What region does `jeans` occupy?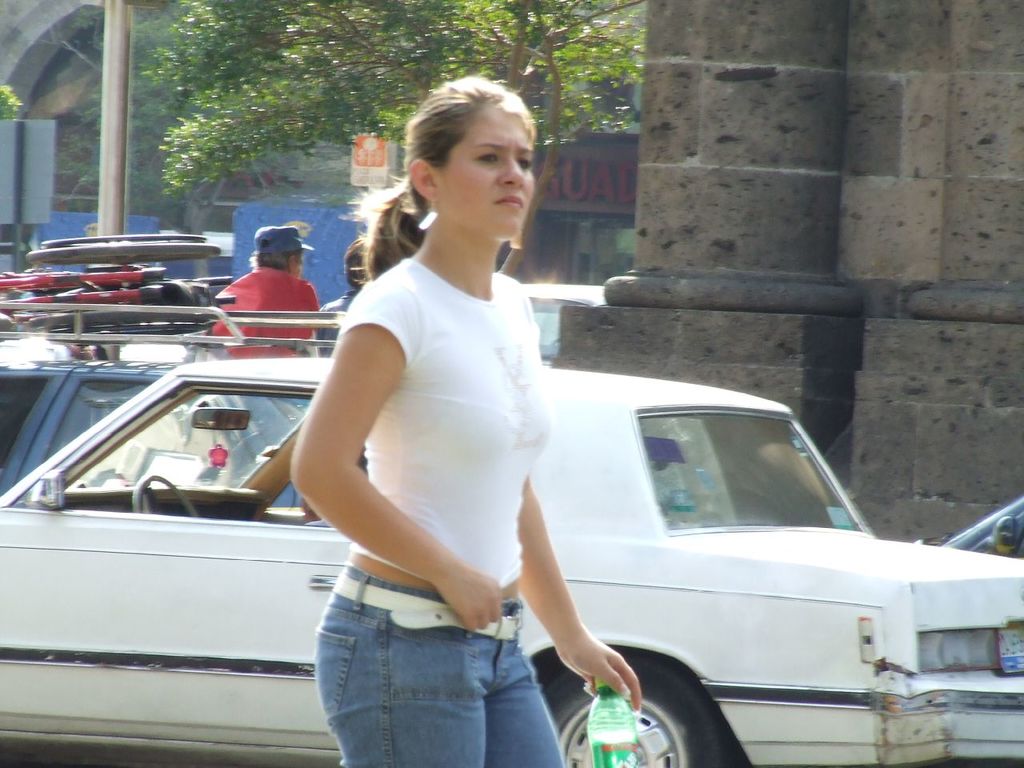
region(304, 596, 561, 767).
